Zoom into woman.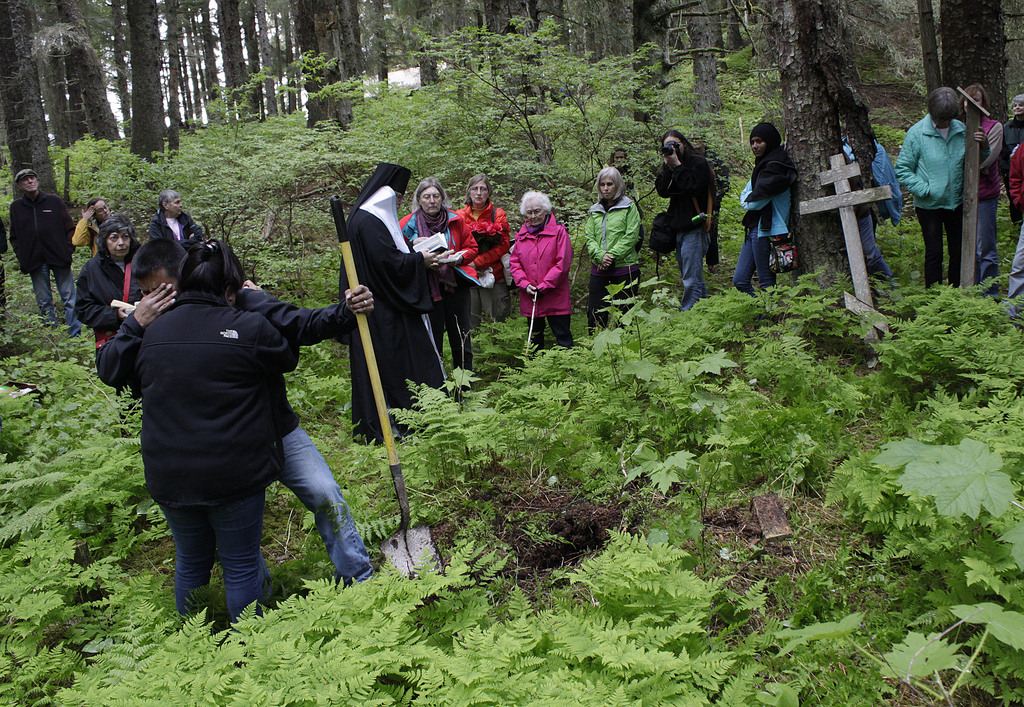
Zoom target: (72, 213, 144, 439).
